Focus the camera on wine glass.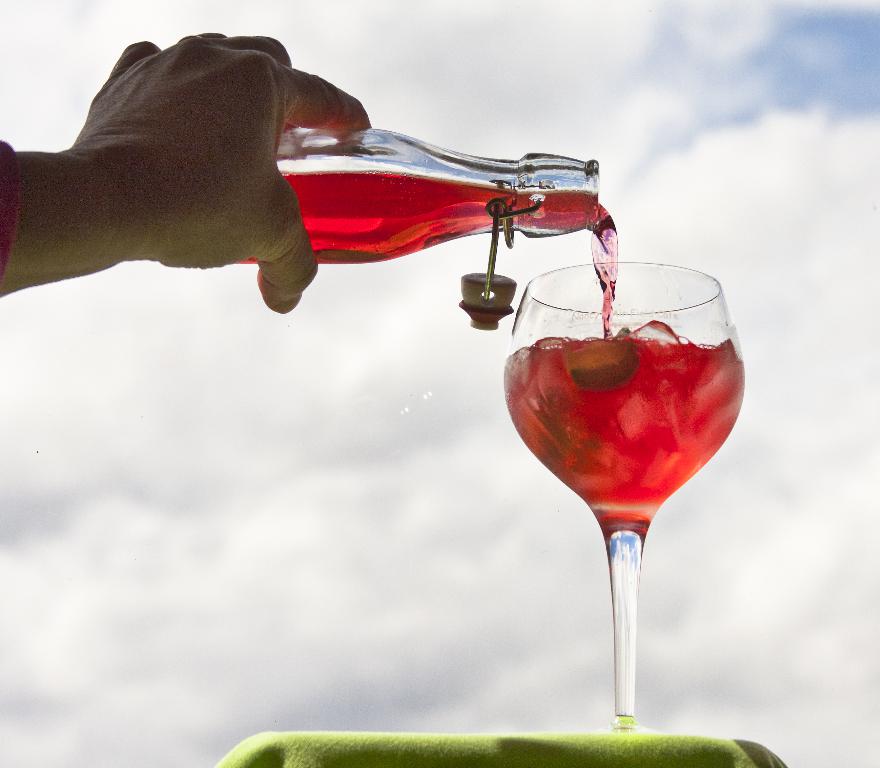
Focus region: 504, 262, 749, 728.
